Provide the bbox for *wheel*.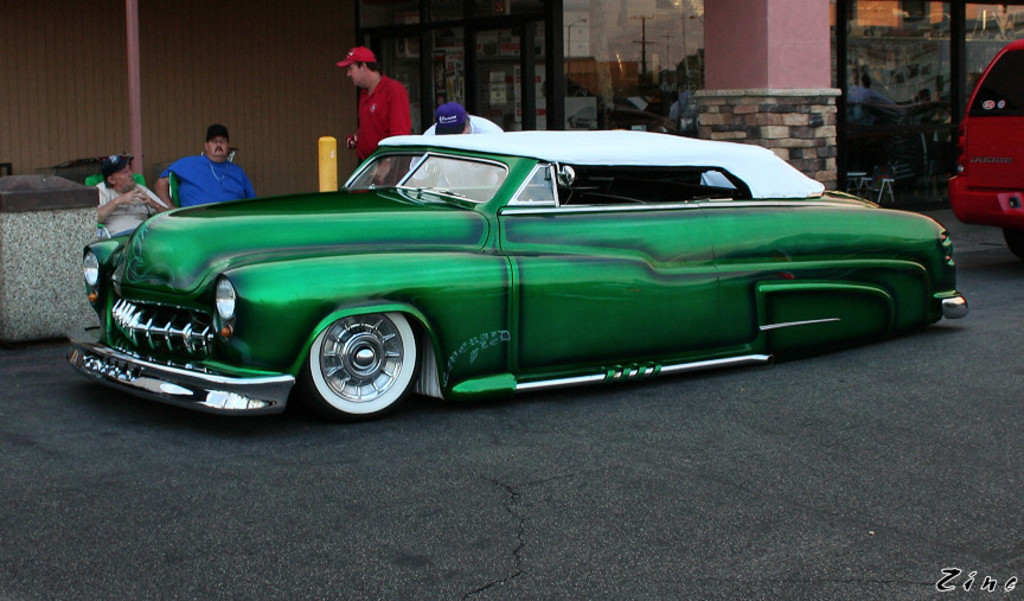
[x1=293, y1=305, x2=423, y2=413].
